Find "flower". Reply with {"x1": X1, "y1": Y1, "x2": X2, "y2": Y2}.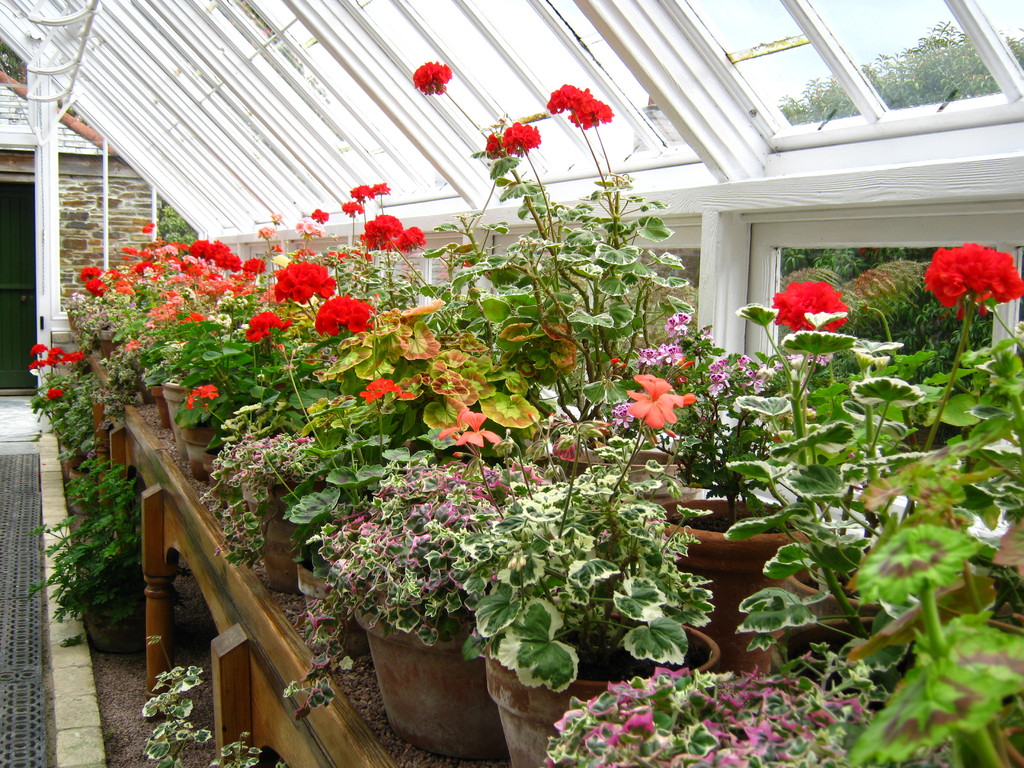
{"x1": 355, "y1": 214, "x2": 429, "y2": 250}.
